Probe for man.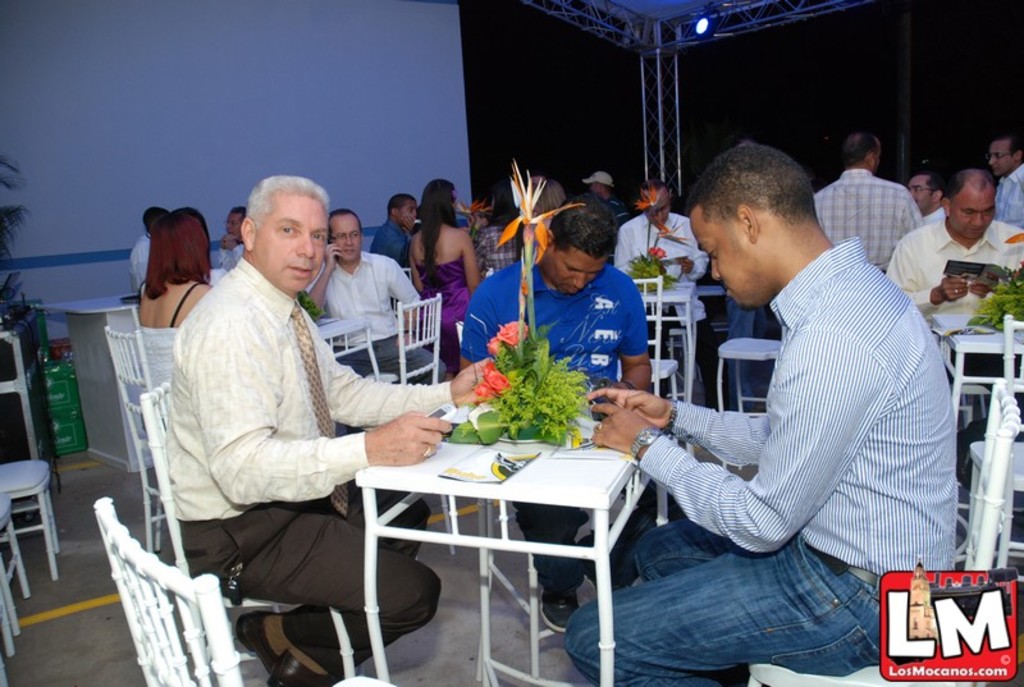
Probe result: box=[899, 161, 943, 215].
